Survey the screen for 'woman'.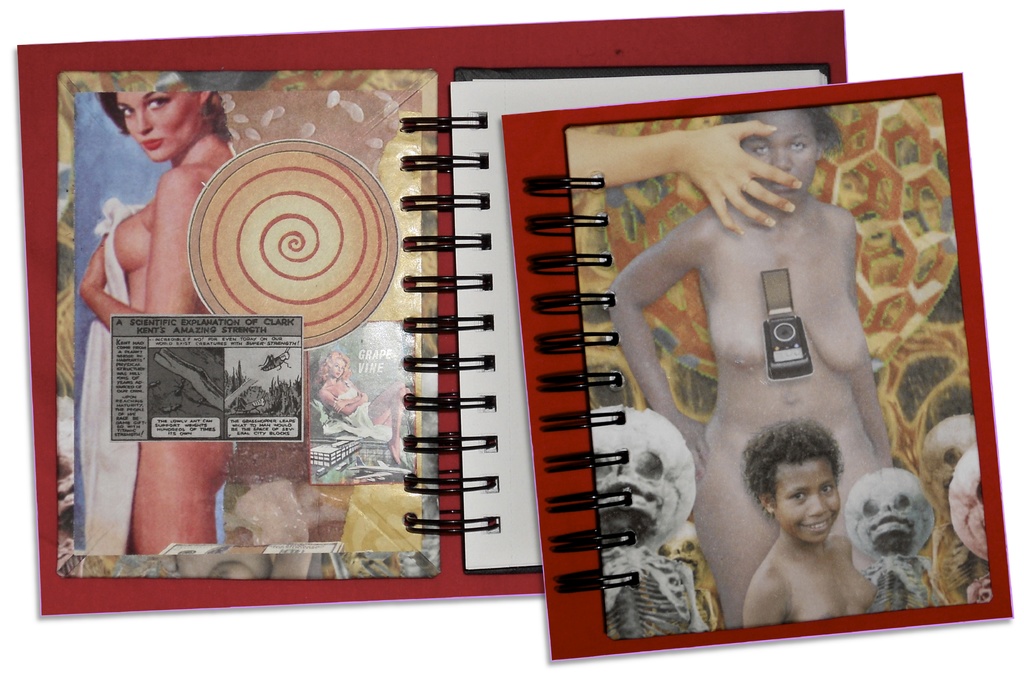
Survey found: left=84, top=86, right=316, bottom=547.
